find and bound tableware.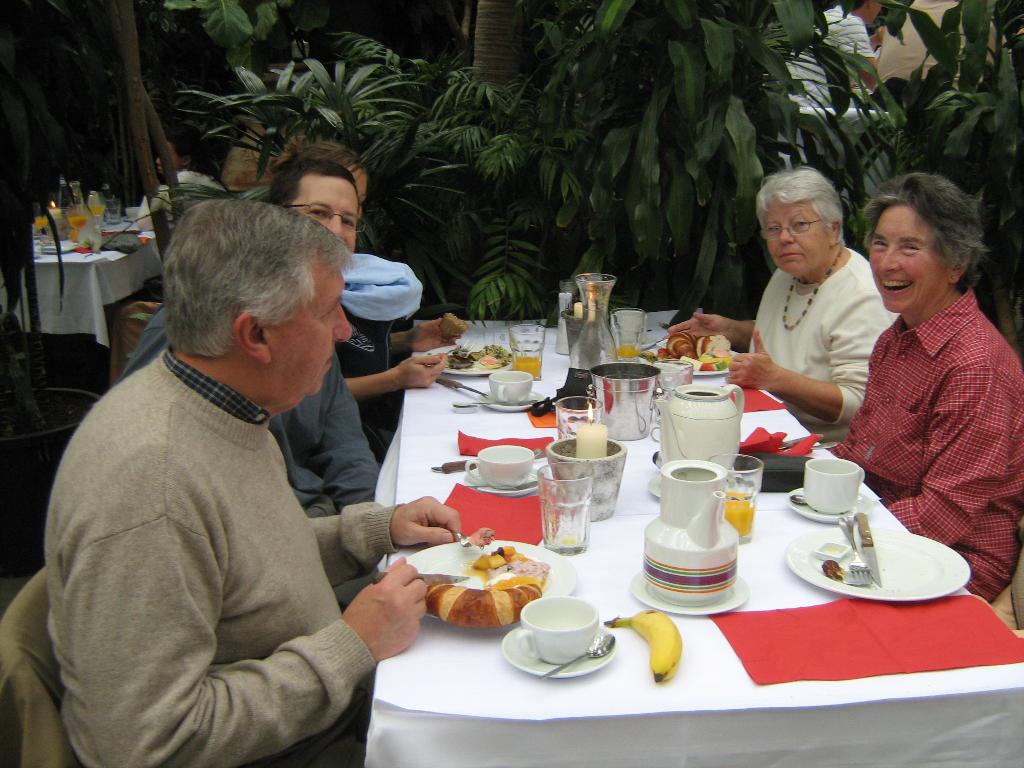
Bound: bbox=(630, 564, 748, 611).
